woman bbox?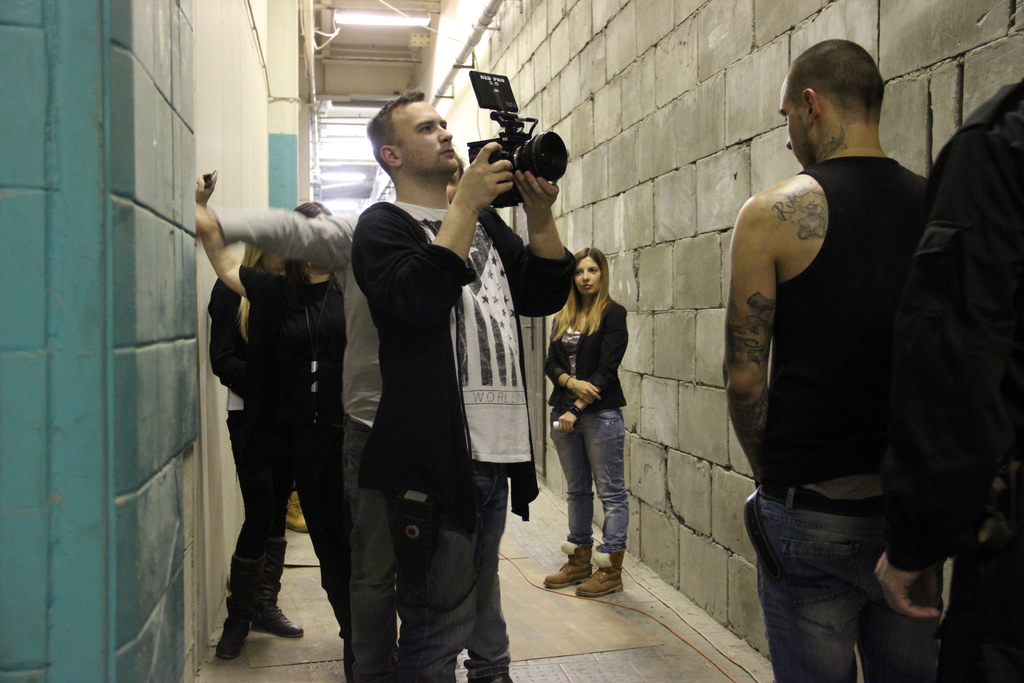
x1=541, y1=231, x2=643, y2=604
